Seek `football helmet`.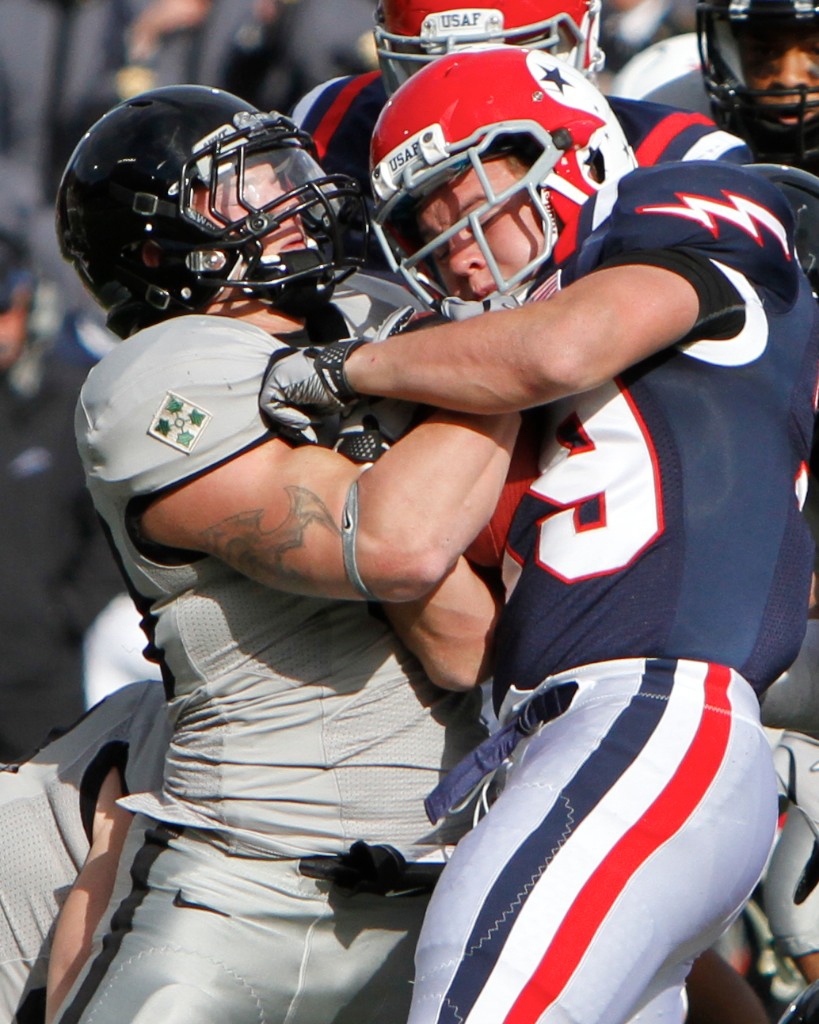
locate(366, 43, 639, 306).
